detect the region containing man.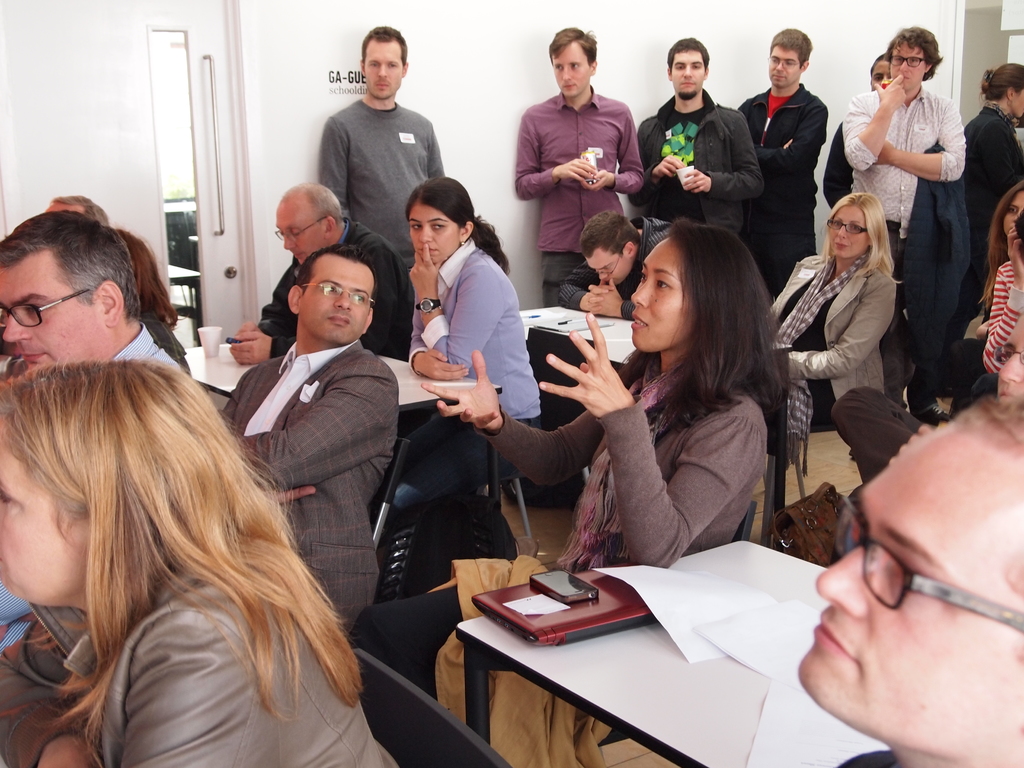
detection(632, 33, 769, 240).
